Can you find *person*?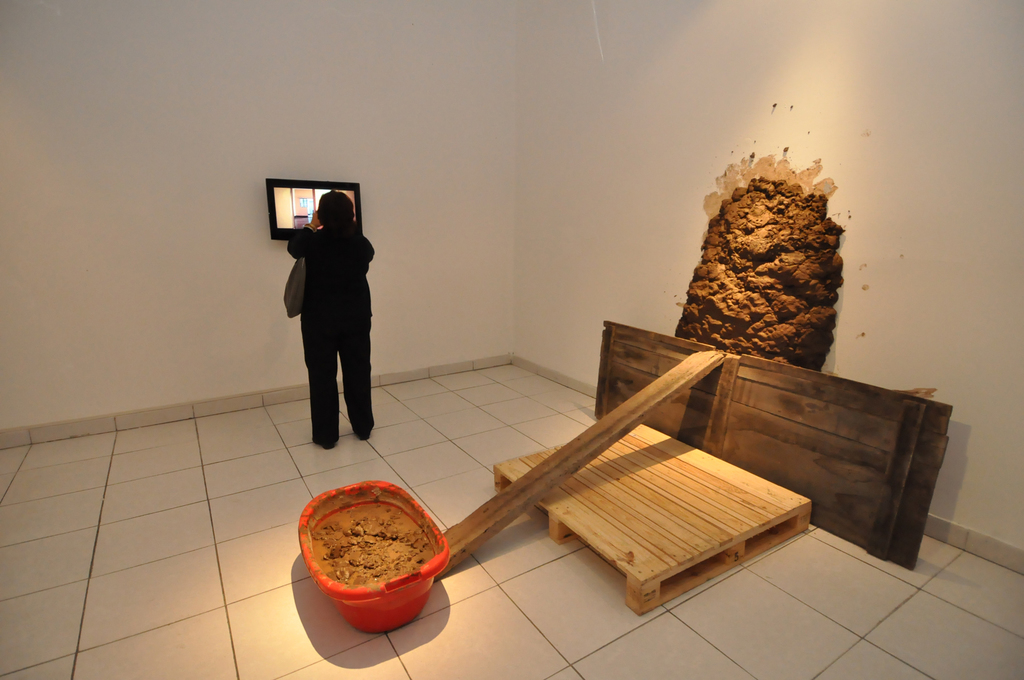
Yes, bounding box: bbox=(289, 170, 383, 447).
